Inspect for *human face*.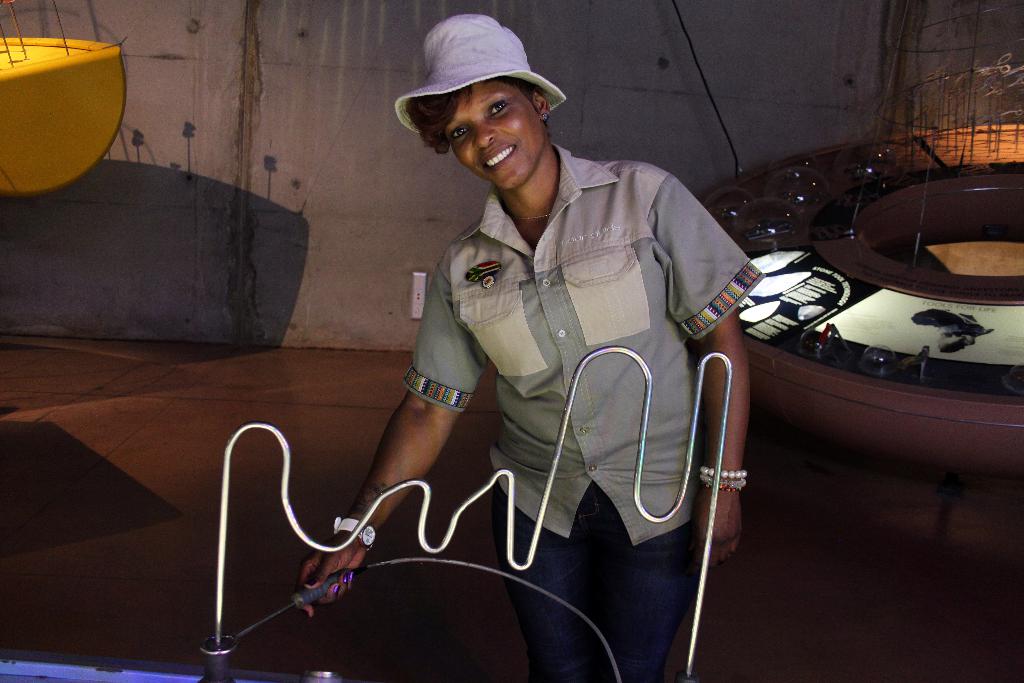
Inspection: 441 83 544 189.
